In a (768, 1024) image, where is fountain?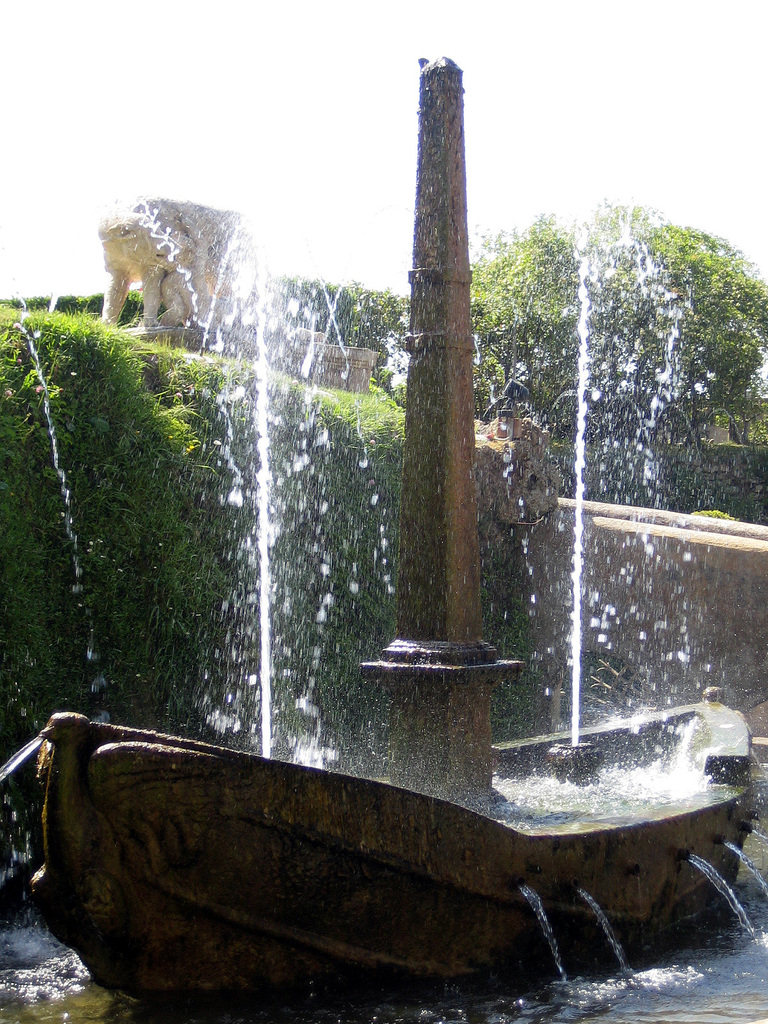
<box>0,33,767,1023</box>.
